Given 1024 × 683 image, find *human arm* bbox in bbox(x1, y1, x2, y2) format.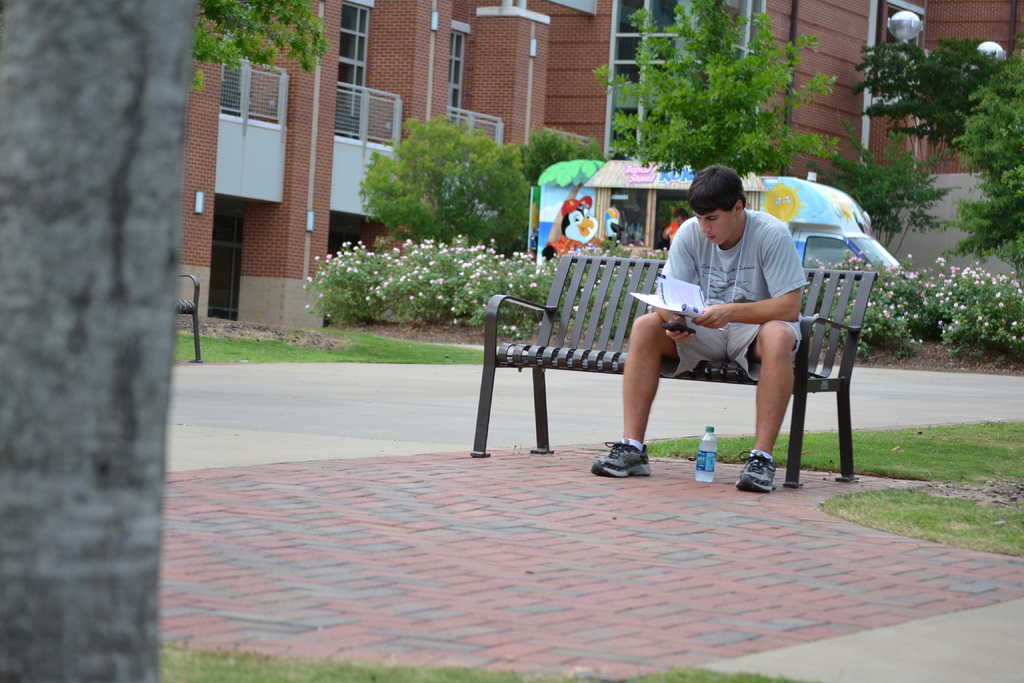
bbox(692, 227, 801, 330).
